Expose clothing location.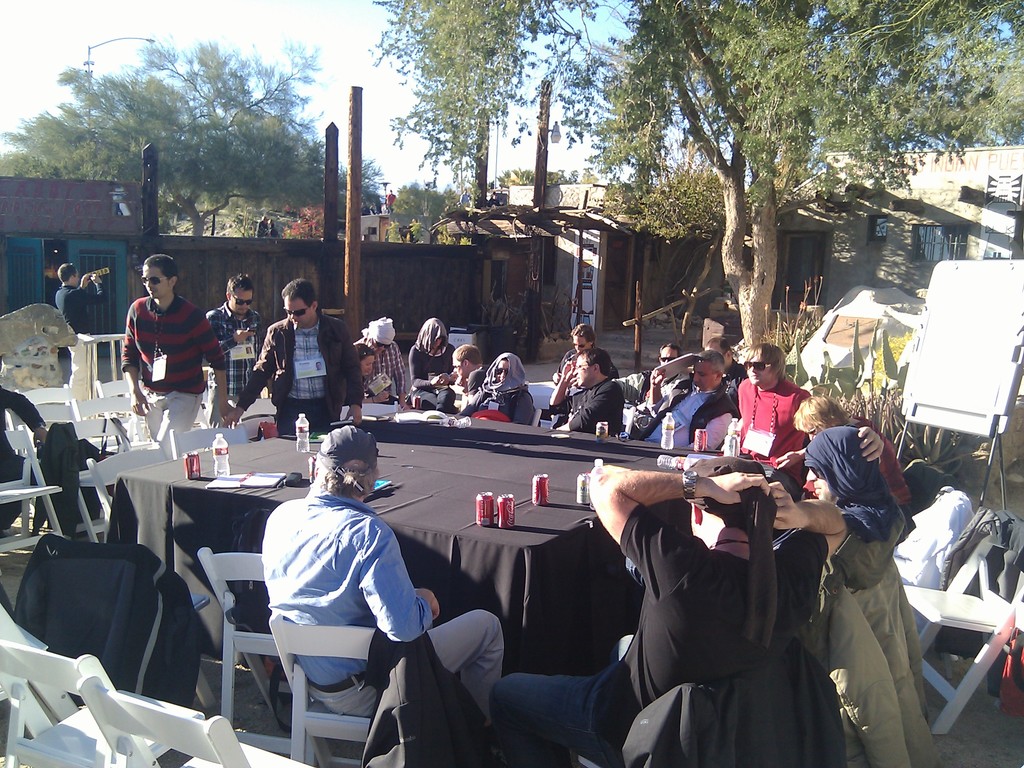
Exposed at (x1=826, y1=410, x2=909, y2=508).
